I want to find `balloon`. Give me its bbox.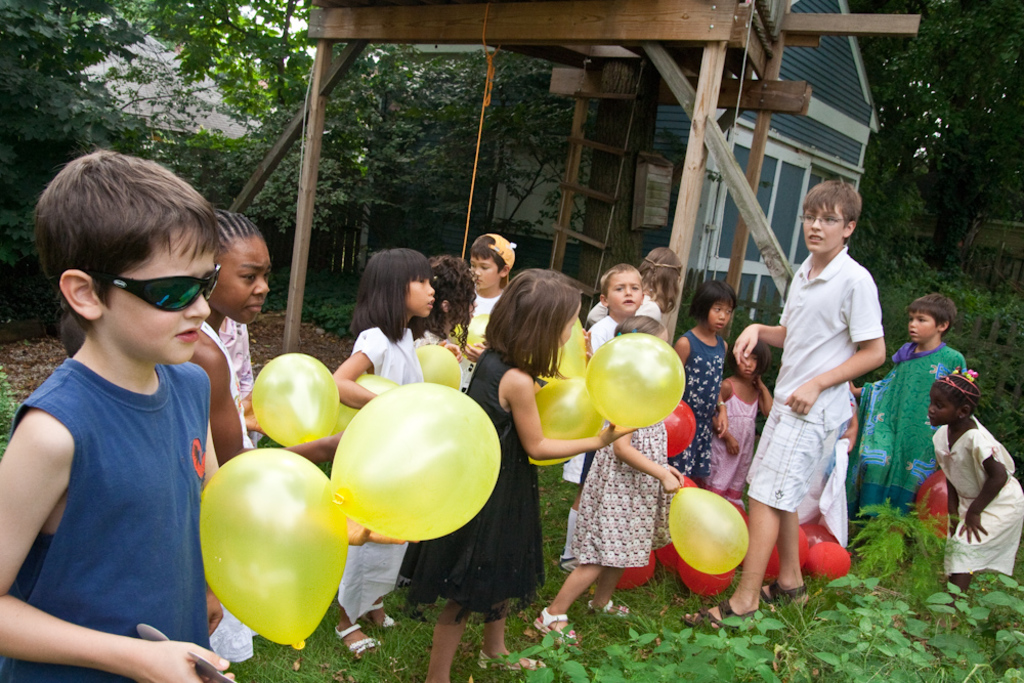
crop(248, 350, 338, 451).
